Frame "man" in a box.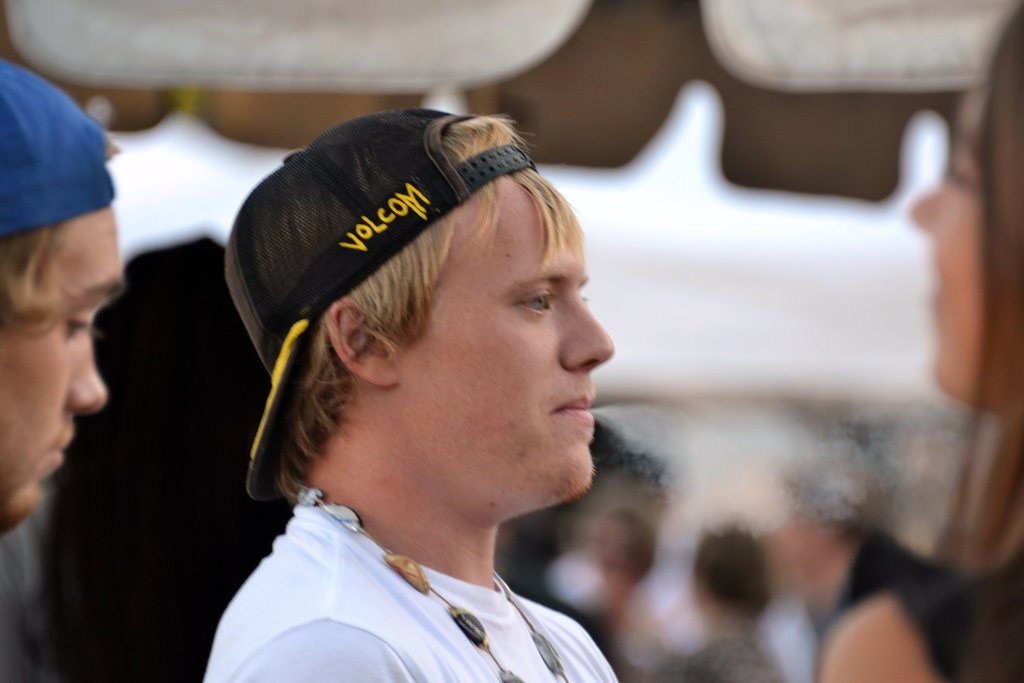
{"x1": 218, "y1": 114, "x2": 612, "y2": 682}.
